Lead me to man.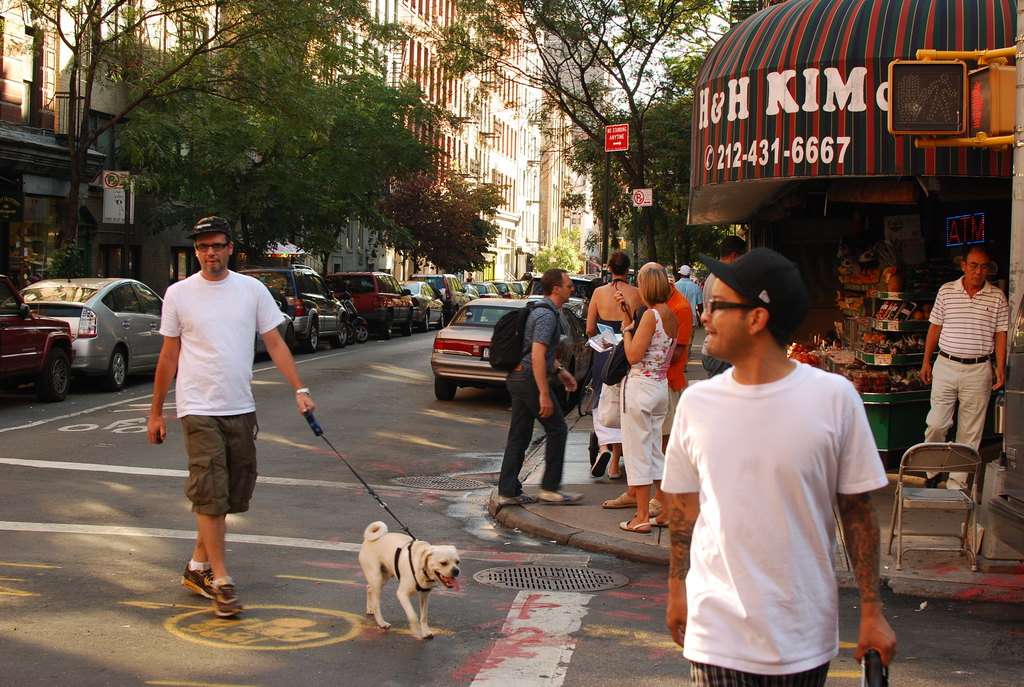
Lead to 913:241:1016:492.
